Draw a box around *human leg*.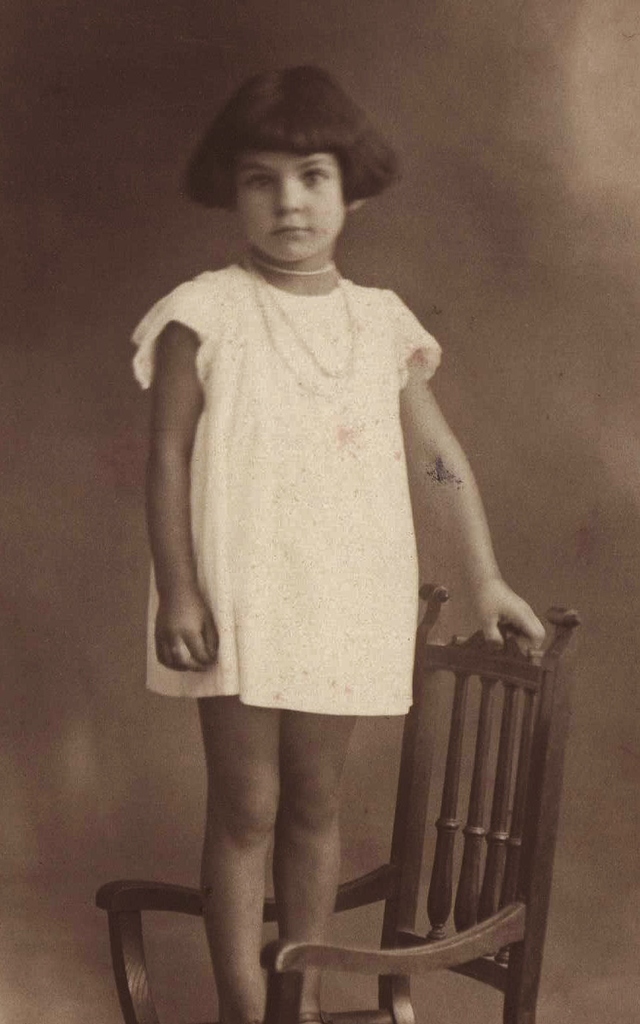
box=[284, 719, 353, 1023].
